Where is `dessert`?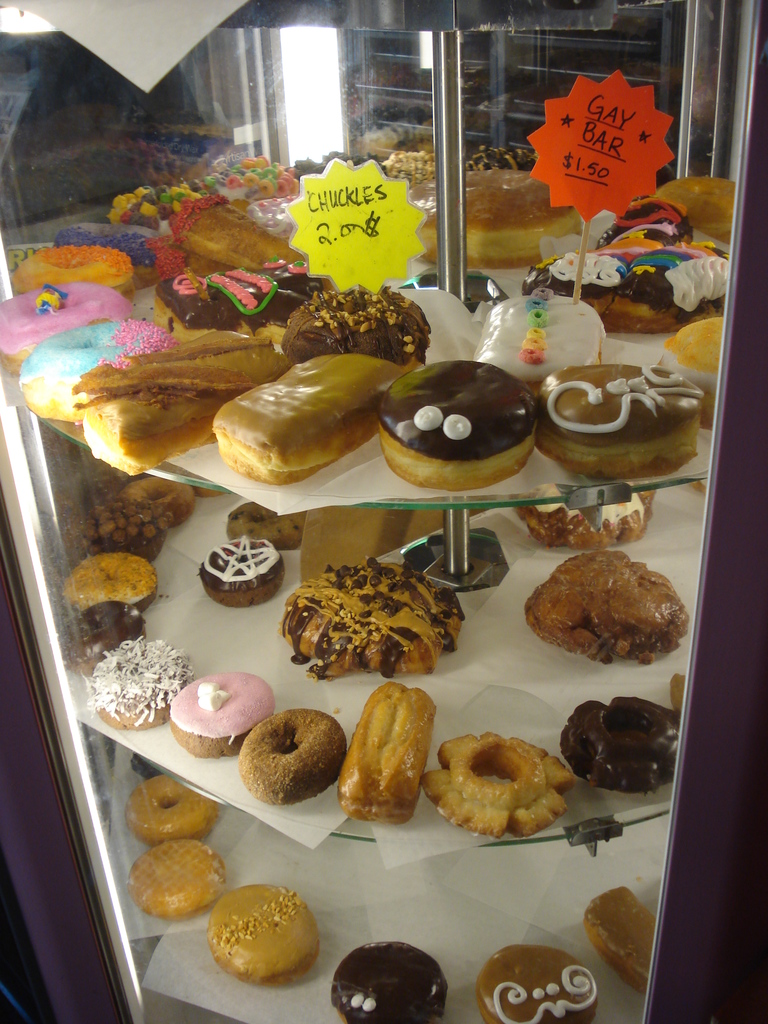
box=[471, 285, 605, 383].
